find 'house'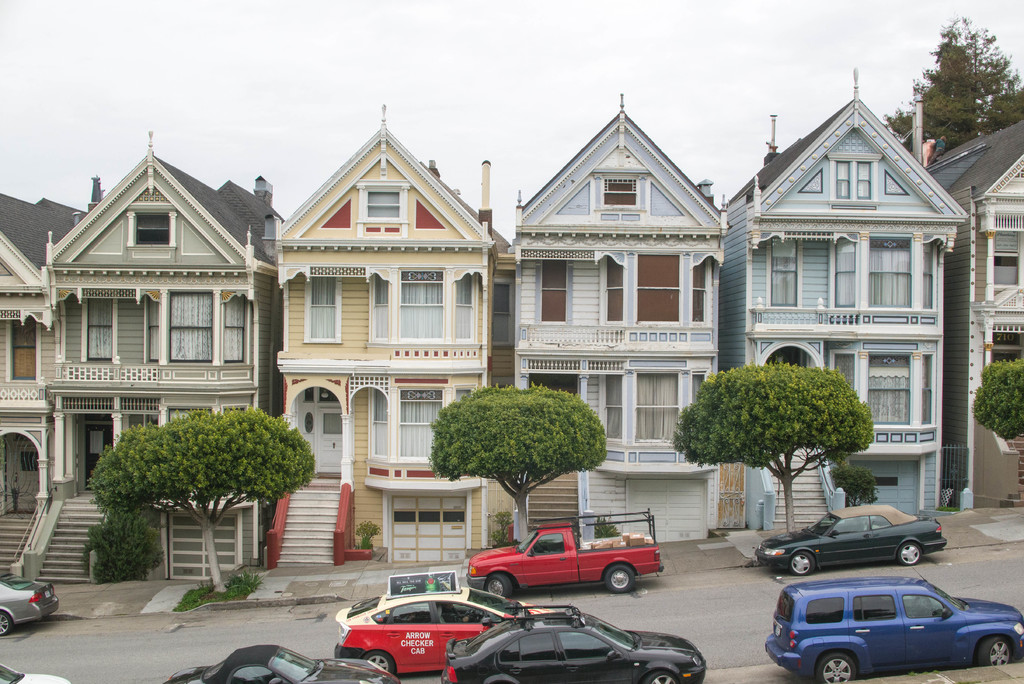
select_region(0, 191, 124, 577)
